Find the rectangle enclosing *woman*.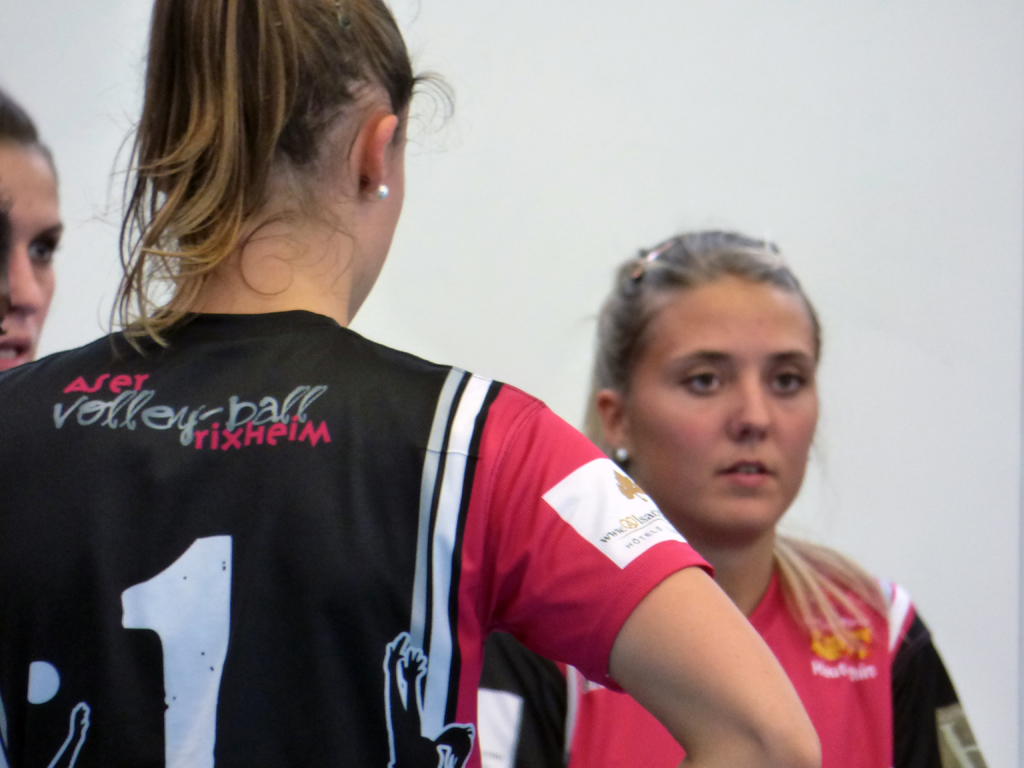
(0, 85, 65, 374).
